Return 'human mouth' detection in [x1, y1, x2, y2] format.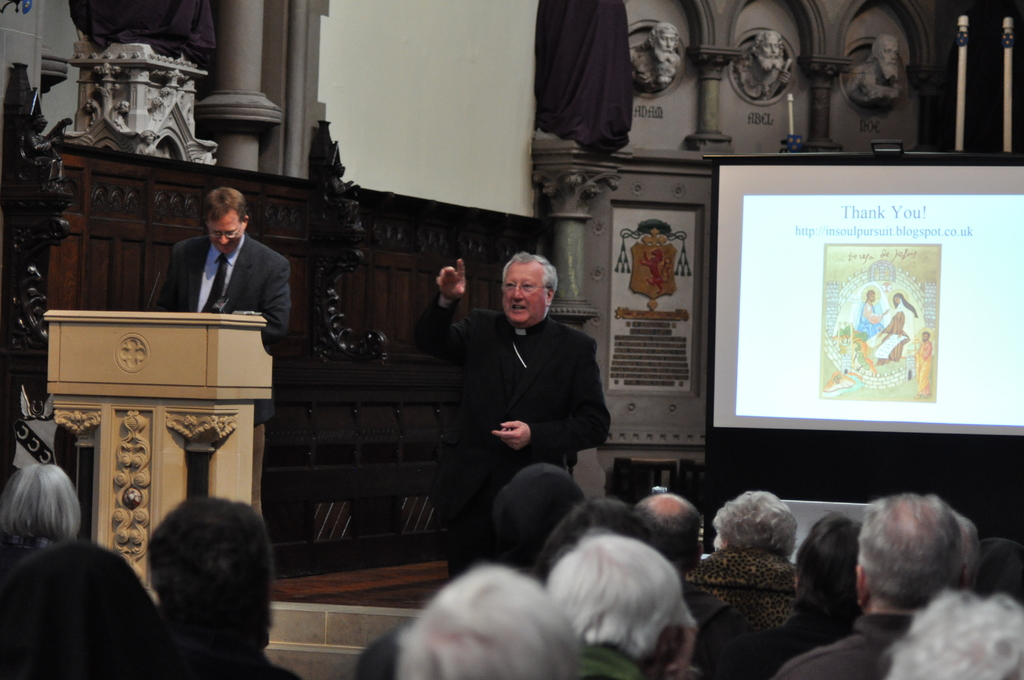
[771, 51, 779, 63].
